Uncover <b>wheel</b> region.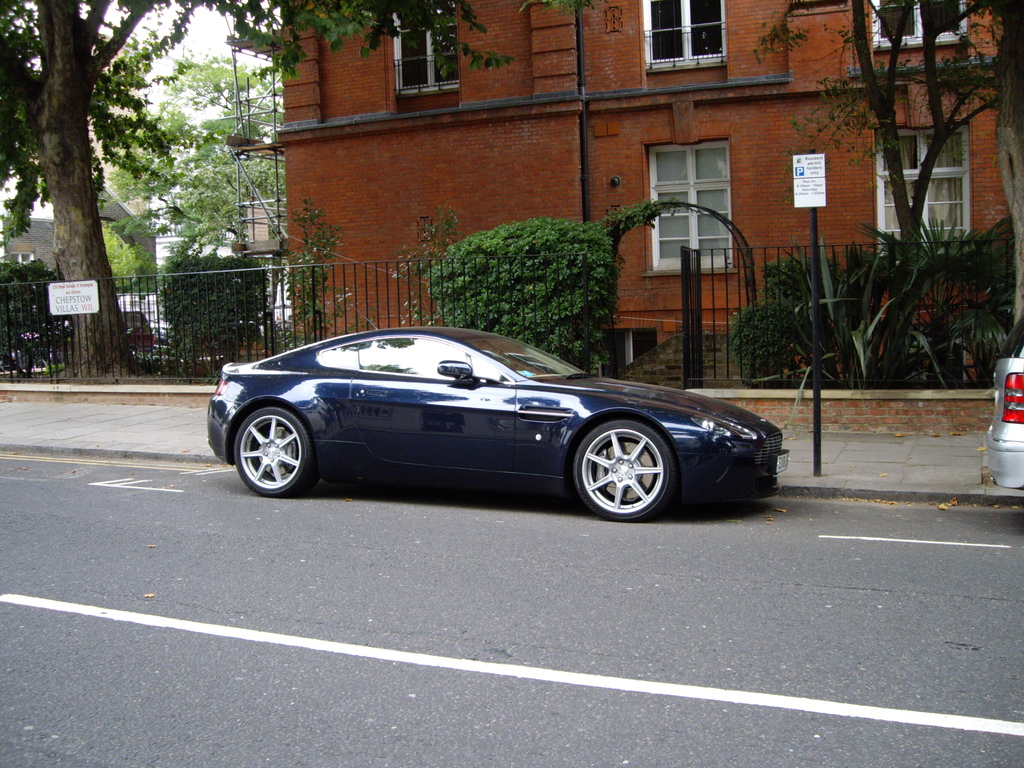
Uncovered: (228,405,313,502).
